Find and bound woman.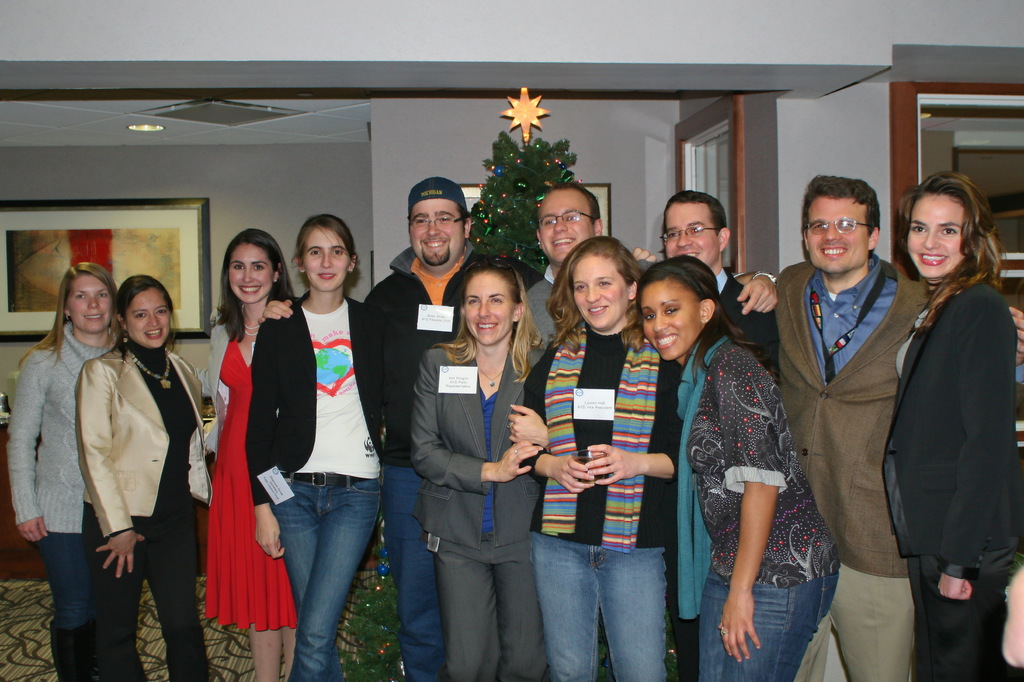
Bound: x1=189, y1=227, x2=294, y2=681.
